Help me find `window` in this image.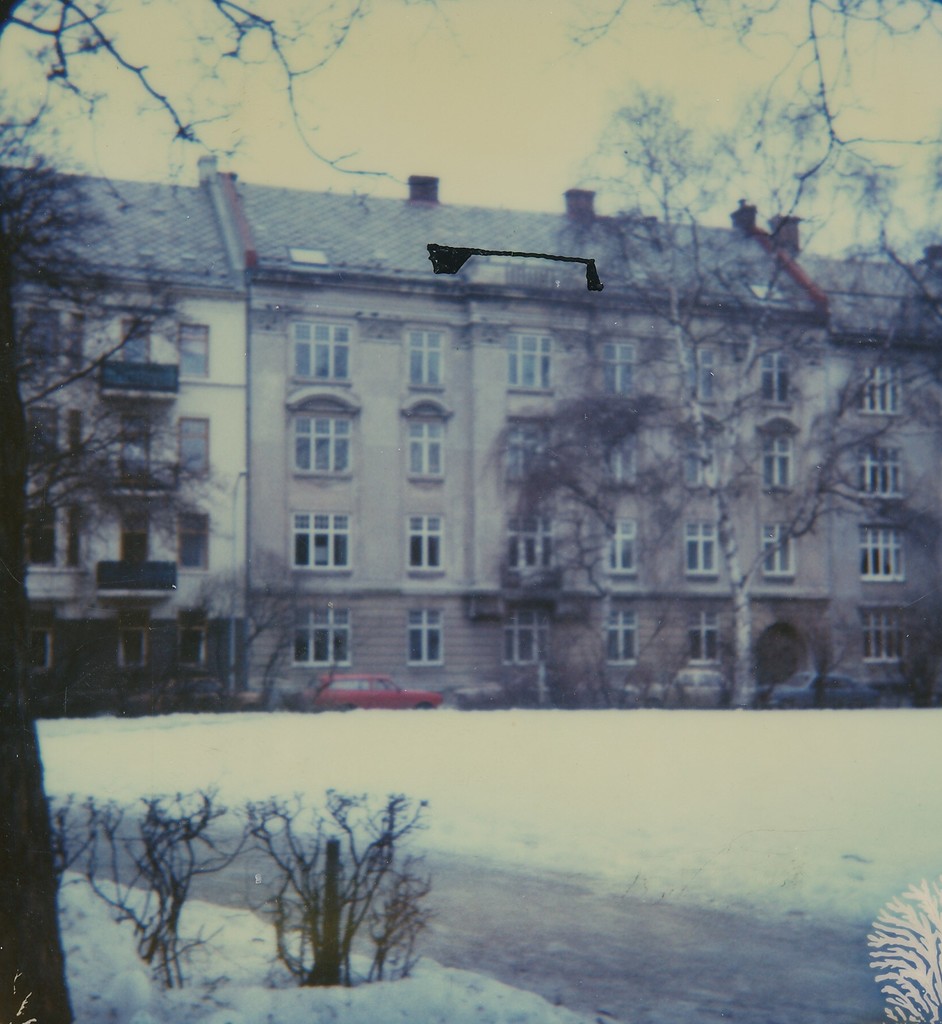
Found it: (859, 443, 906, 501).
